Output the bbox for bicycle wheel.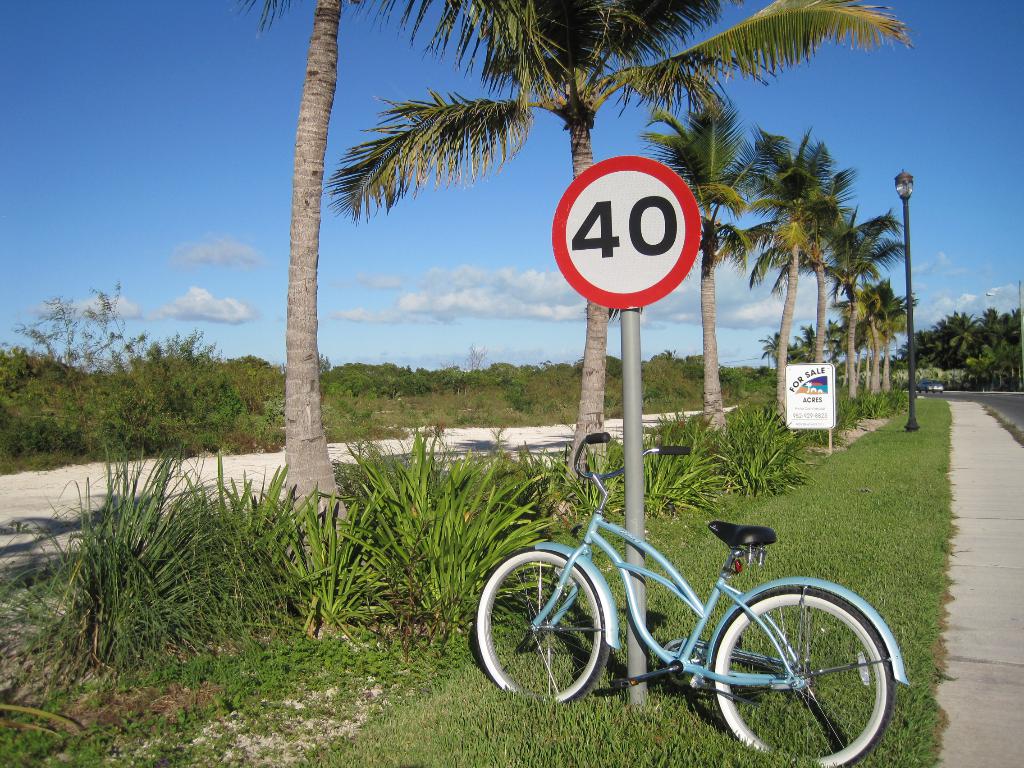
(x1=477, y1=541, x2=608, y2=708).
